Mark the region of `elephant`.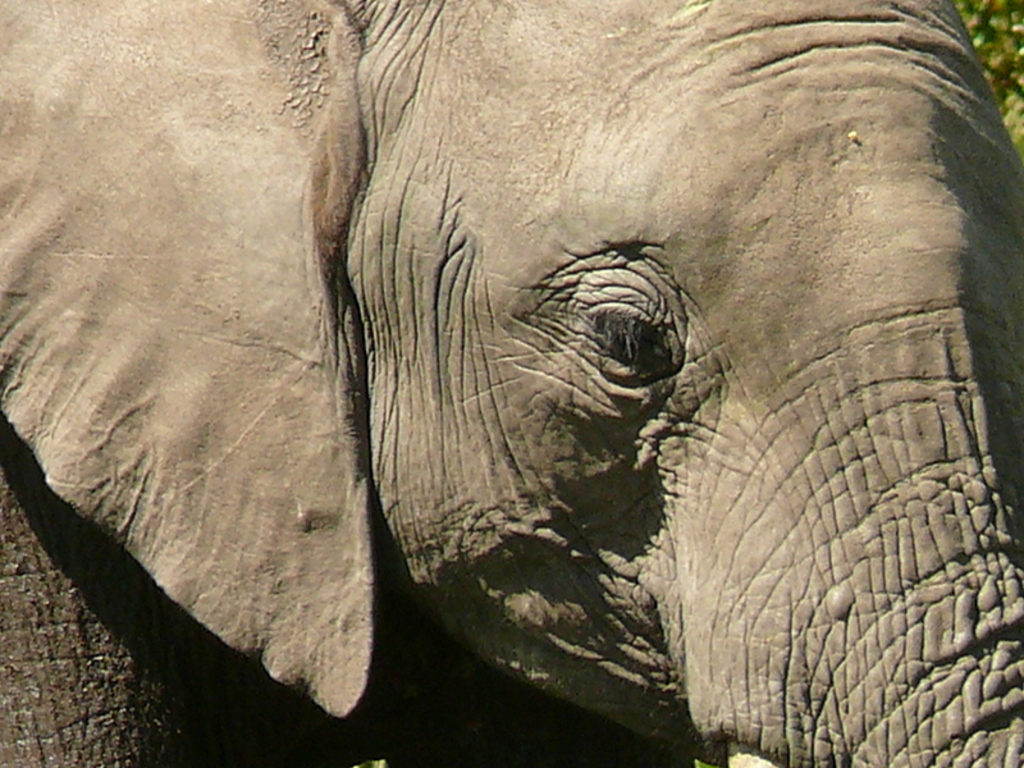
Region: bbox=(143, 10, 1023, 767).
